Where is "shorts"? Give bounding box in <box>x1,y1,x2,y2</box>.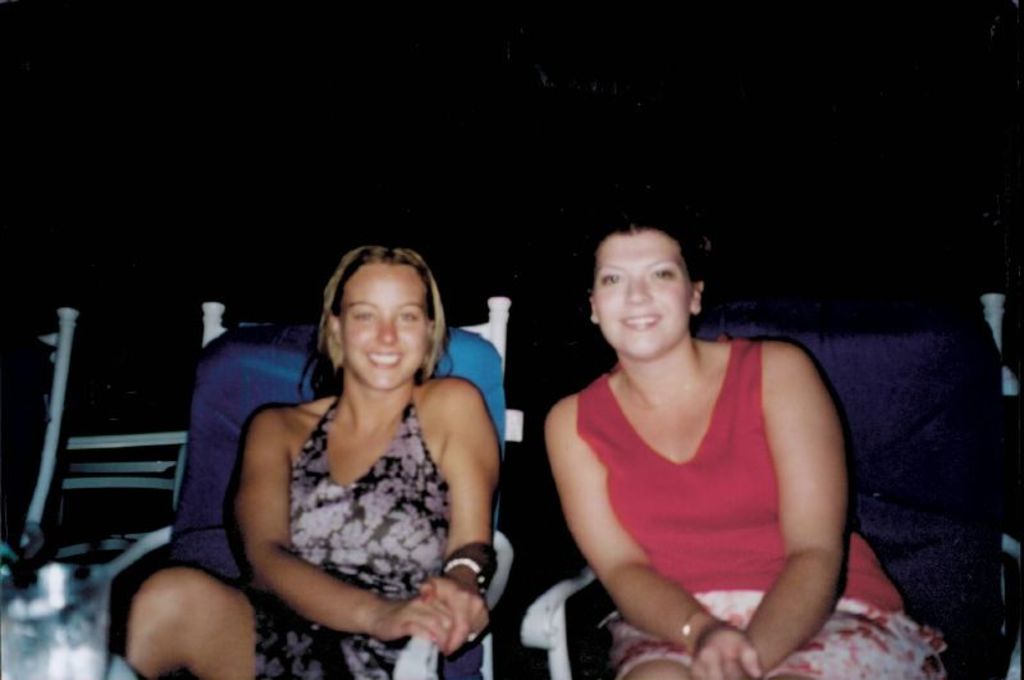
<box>608,587,948,679</box>.
